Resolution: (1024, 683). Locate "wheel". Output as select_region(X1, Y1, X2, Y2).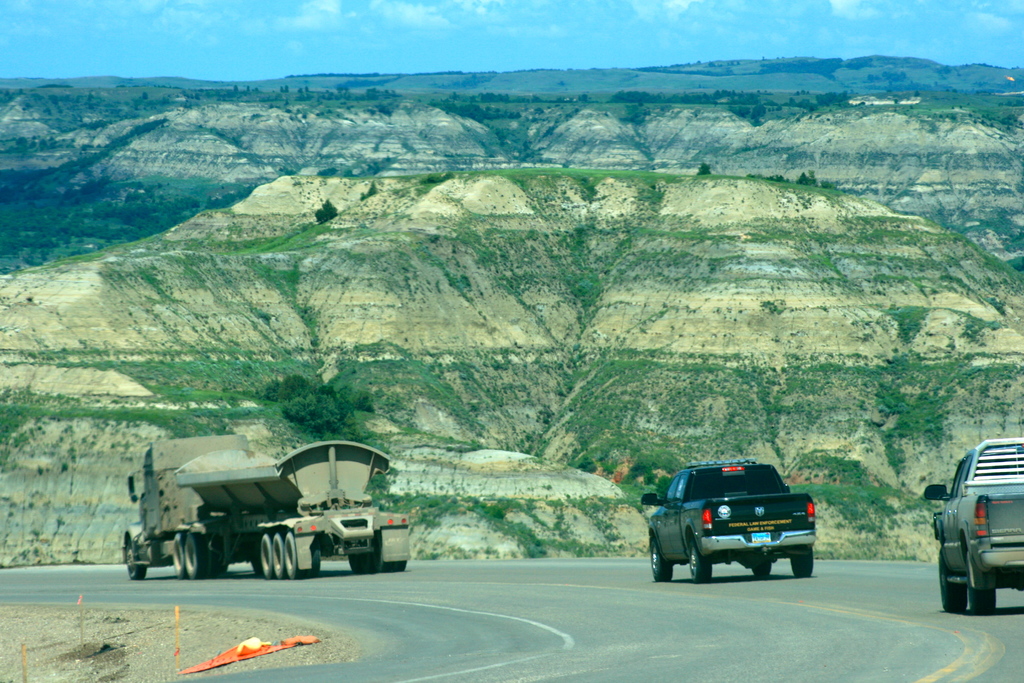
select_region(689, 542, 712, 582).
